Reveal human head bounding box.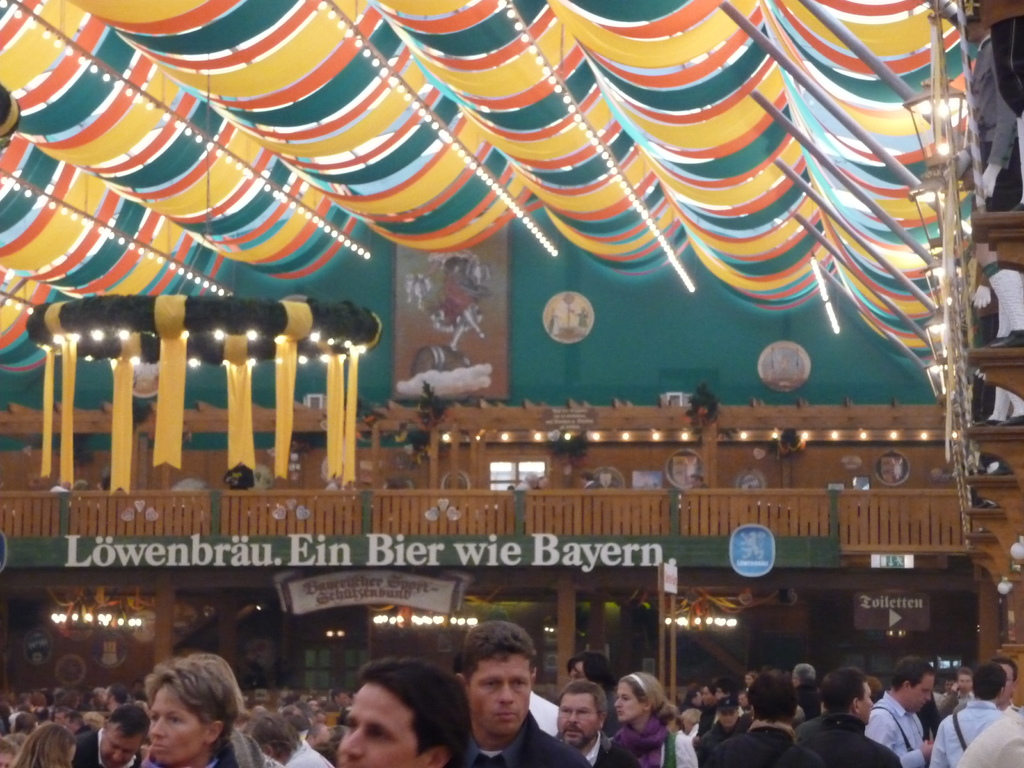
Revealed: (left=794, top=662, right=815, bottom=685).
